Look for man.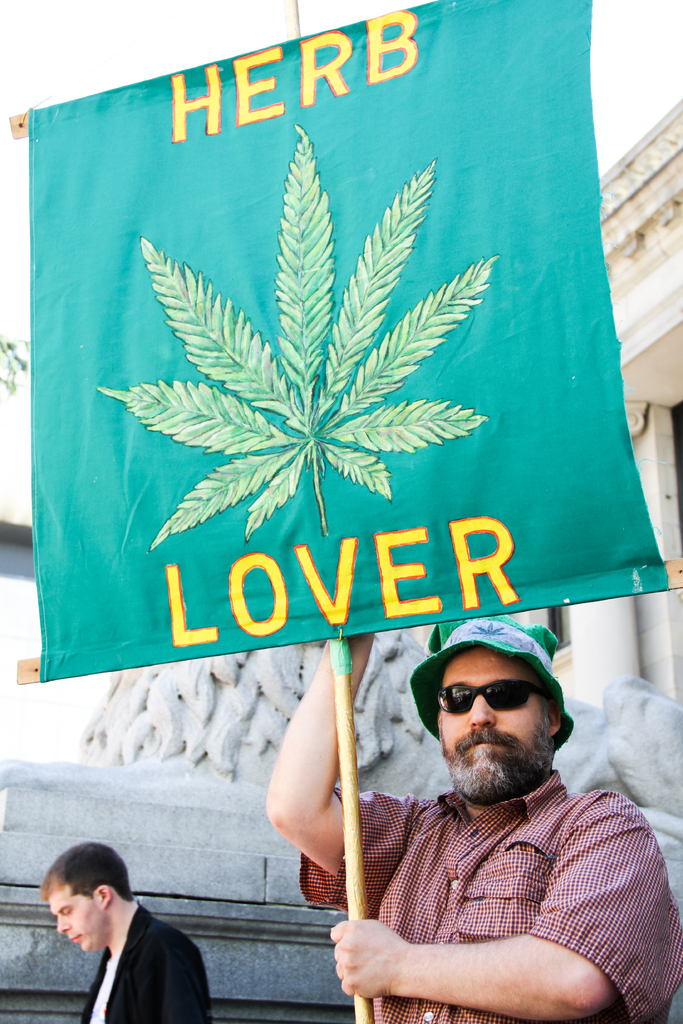
Found: detection(31, 840, 215, 1023).
